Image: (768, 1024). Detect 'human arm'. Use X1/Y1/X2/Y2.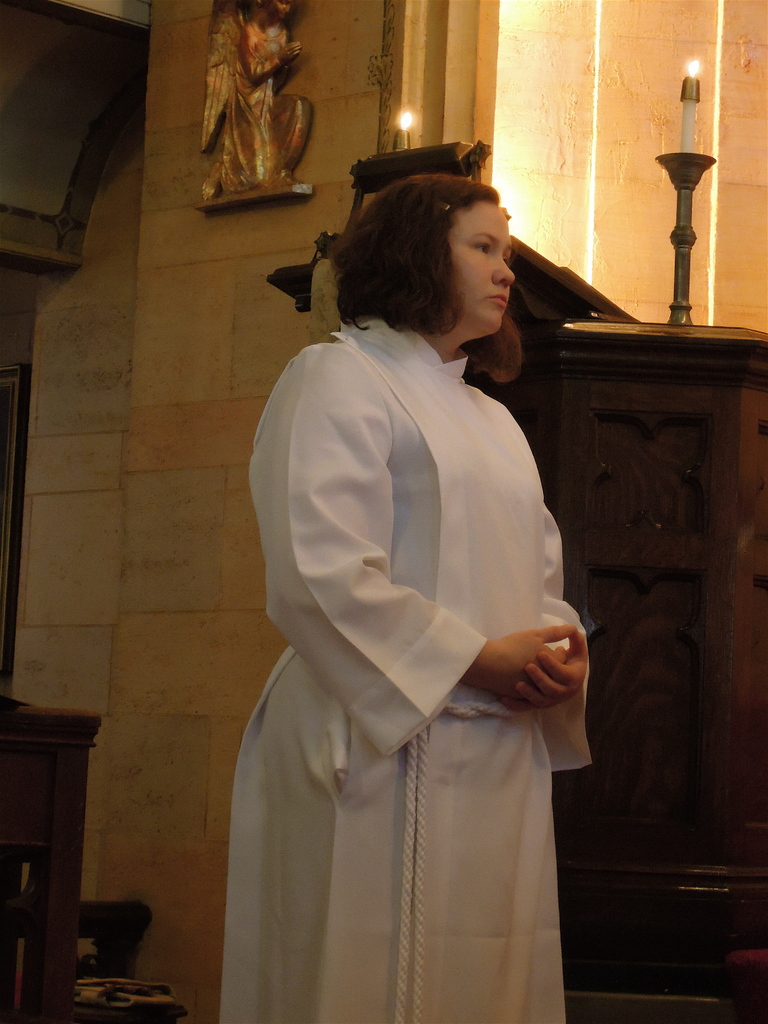
269/353/579/696.
